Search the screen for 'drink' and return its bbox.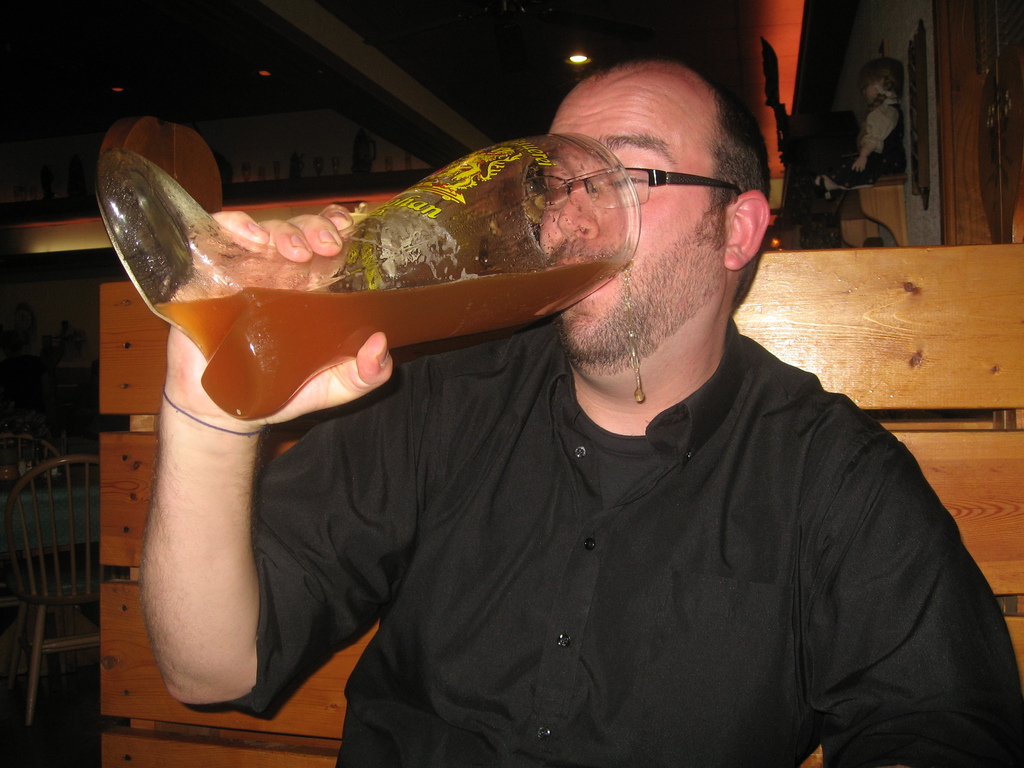
Found: <region>149, 263, 624, 419</region>.
